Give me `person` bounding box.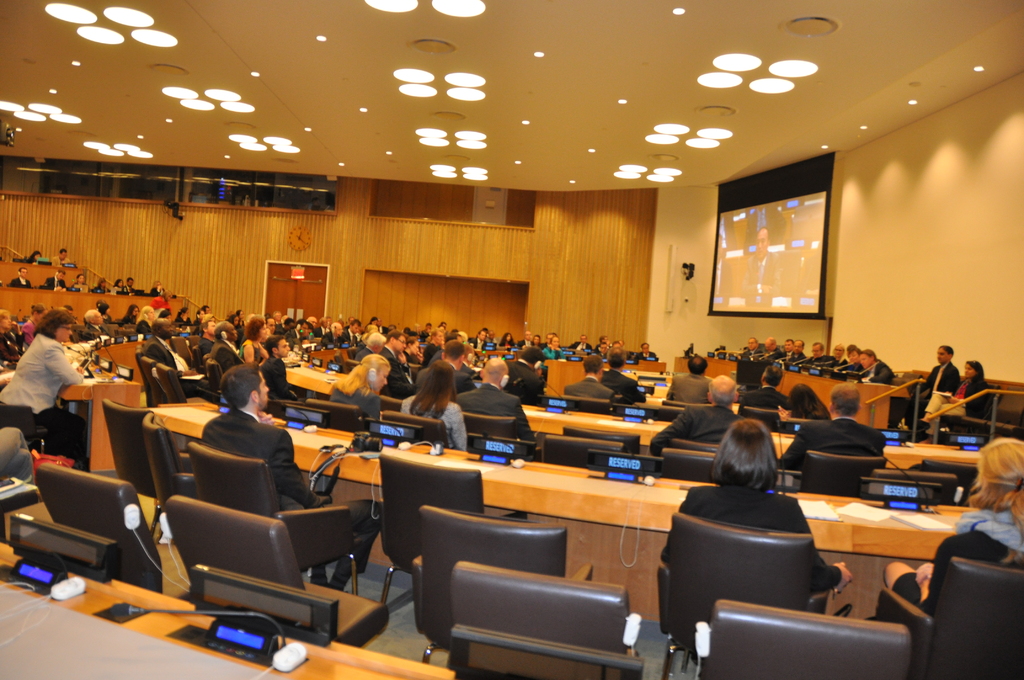
[634, 341, 660, 360].
